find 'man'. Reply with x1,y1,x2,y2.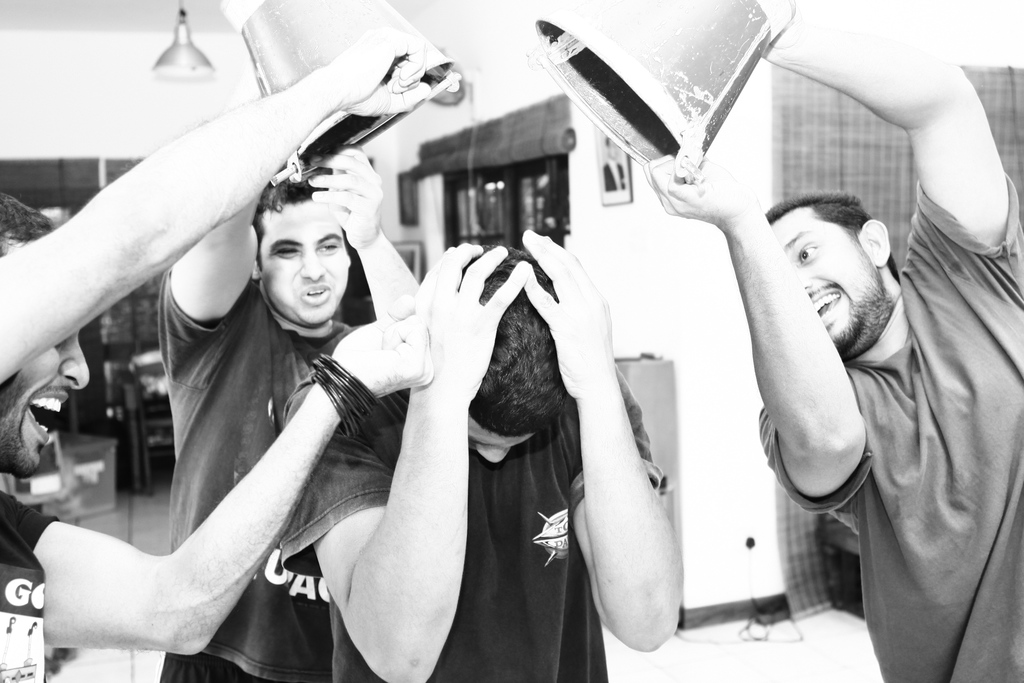
278,229,687,682.
